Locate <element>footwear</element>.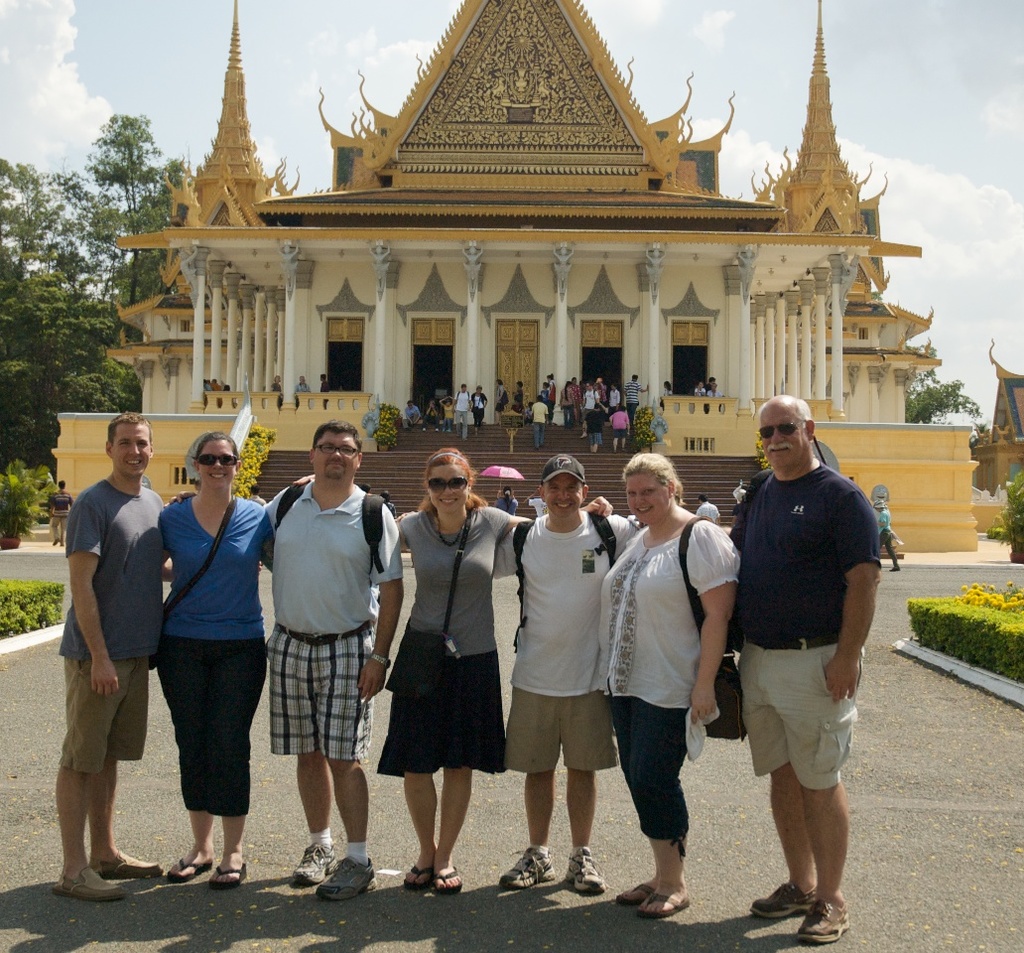
Bounding box: (left=289, top=837, right=338, bottom=886).
